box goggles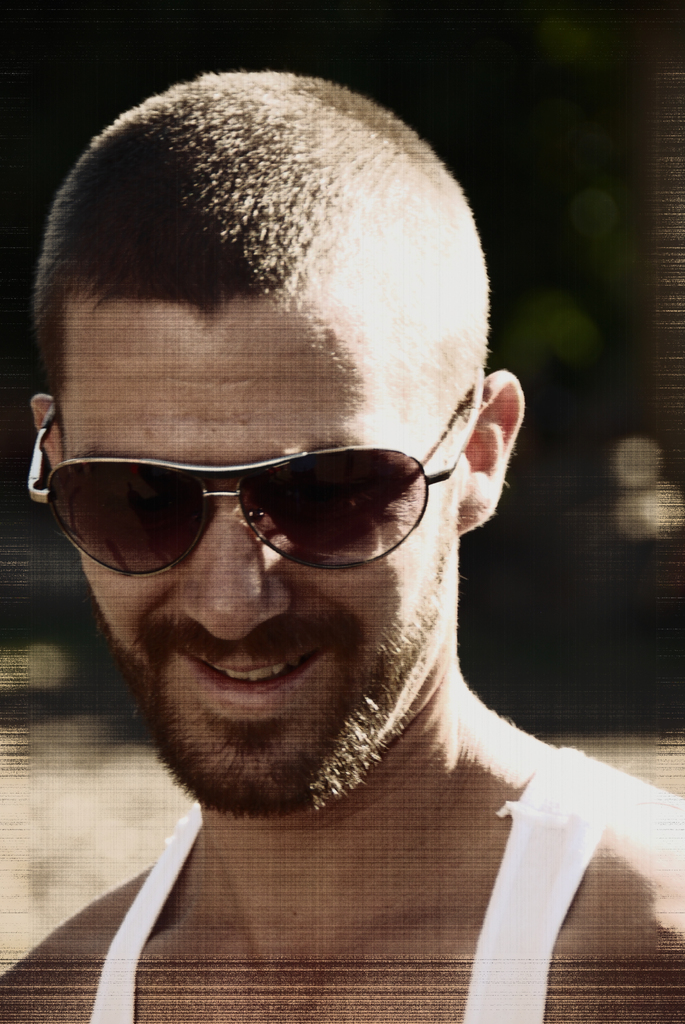
left=36, top=411, right=490, bottom=571
